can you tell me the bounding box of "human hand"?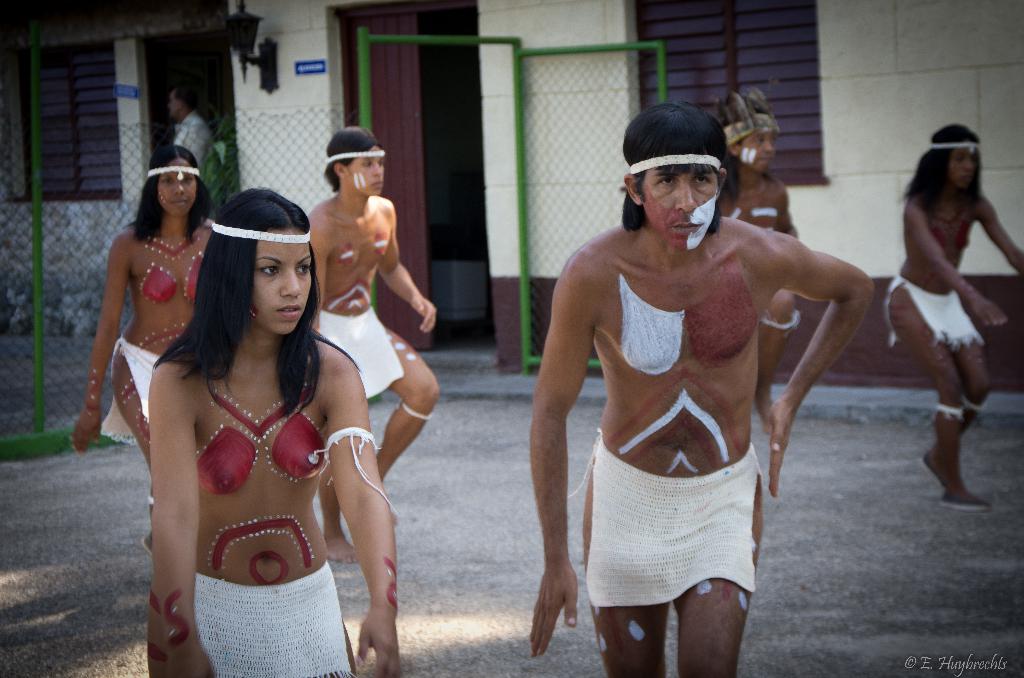
bbox(72, 409, 102, 455).
